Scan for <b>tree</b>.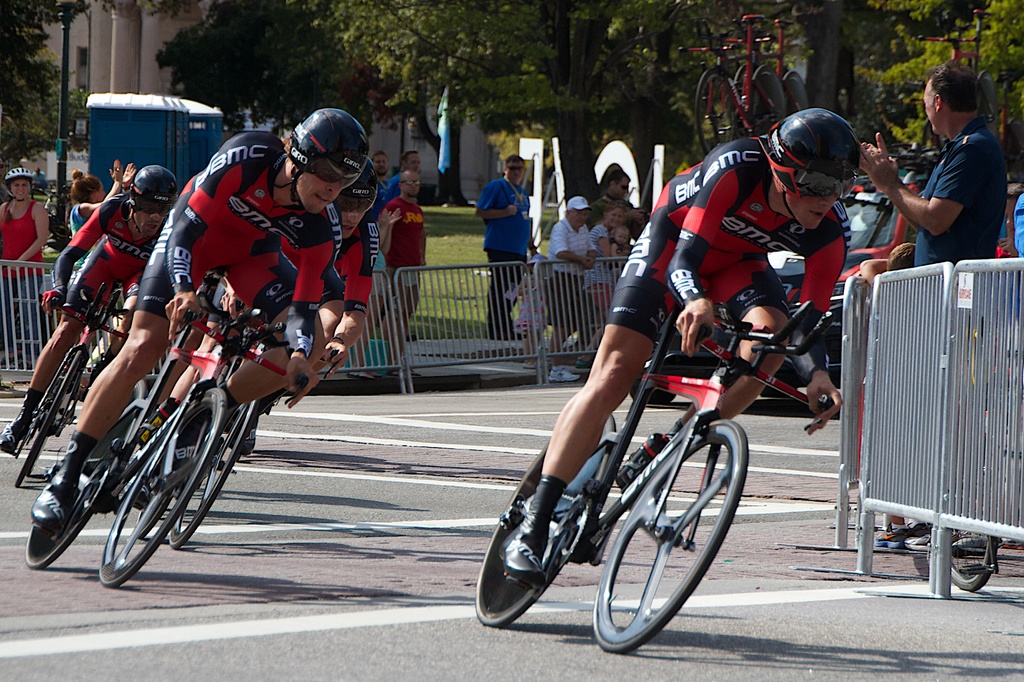
Scan result: bbox=(0, 0, 108, 166).
